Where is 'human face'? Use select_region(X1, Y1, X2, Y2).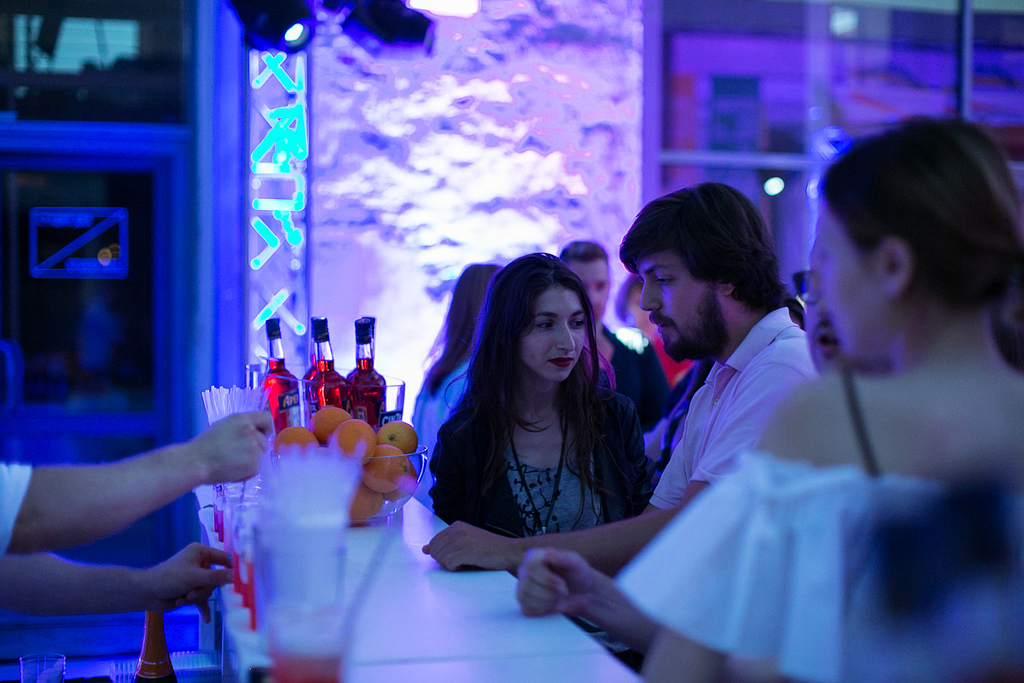
select_region(641, 251, 723, 366).
